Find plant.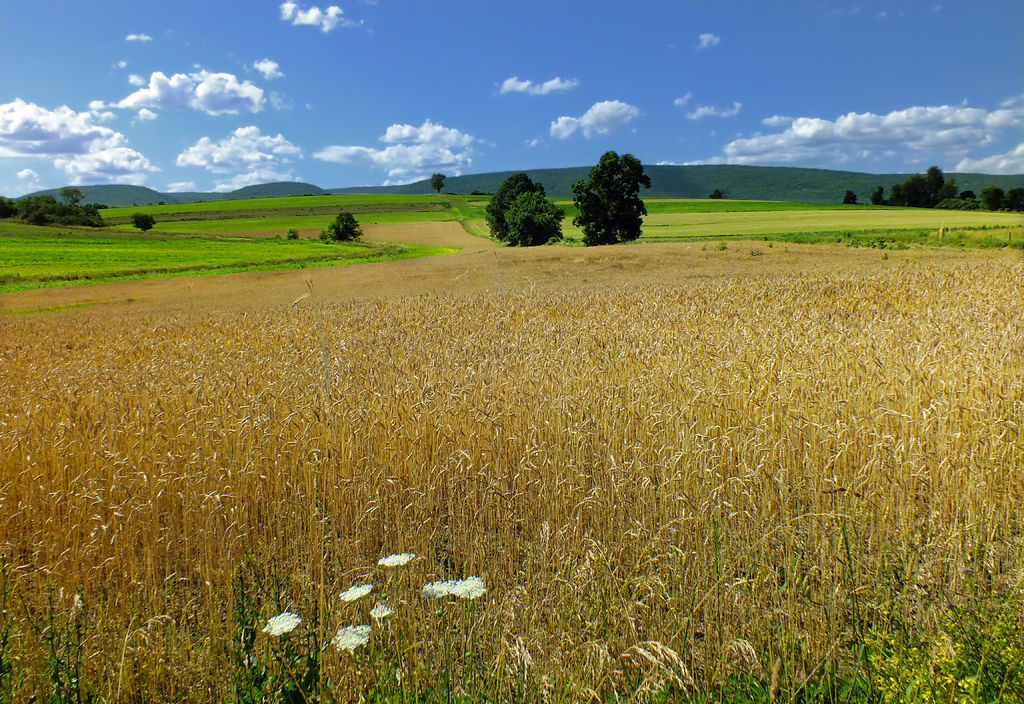
x1=791 y1=645 x2=870 y2=696.
